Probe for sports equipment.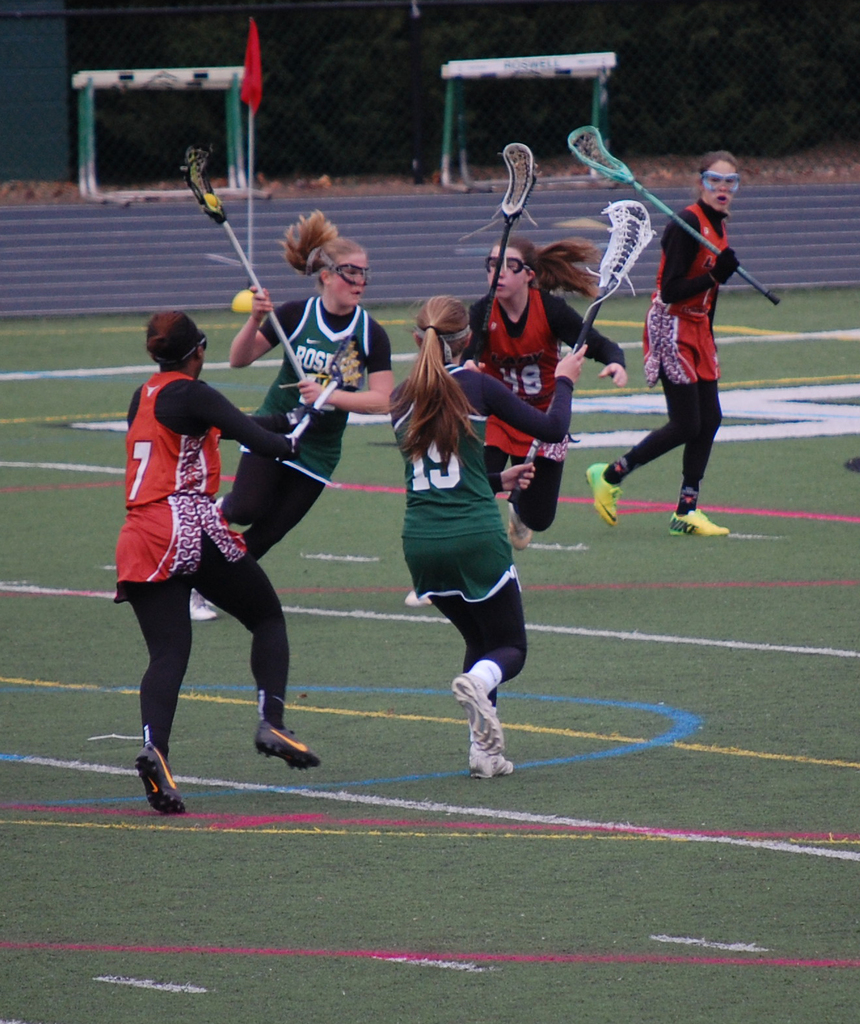
Probe result: [250, 720, 314, 770].
